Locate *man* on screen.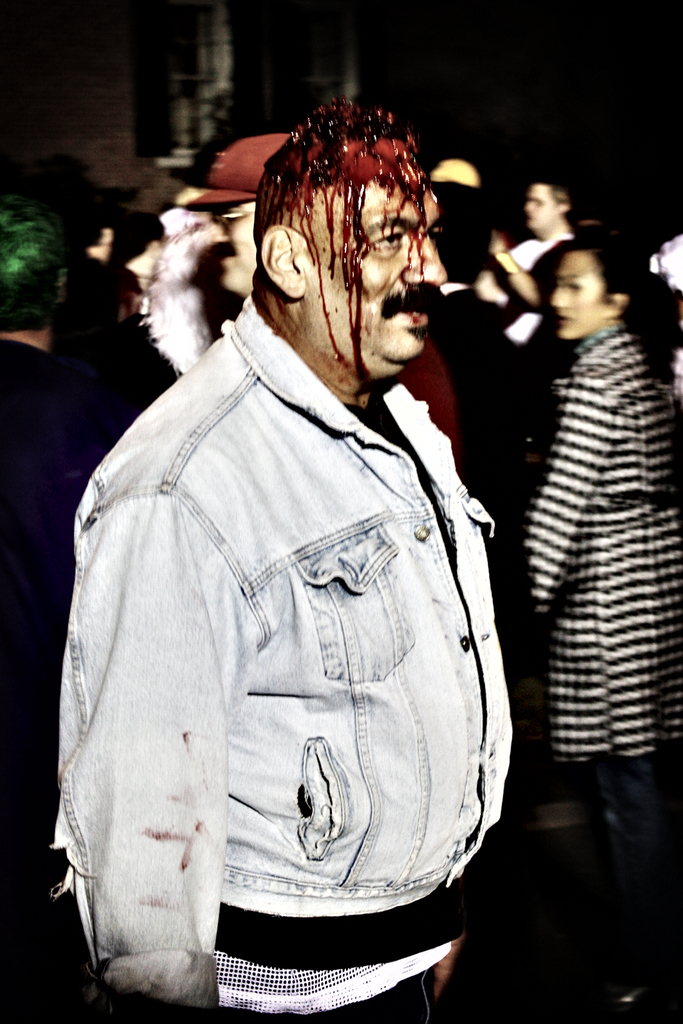
On screen at [left=55, top=100, right=517, bottom=1023].
